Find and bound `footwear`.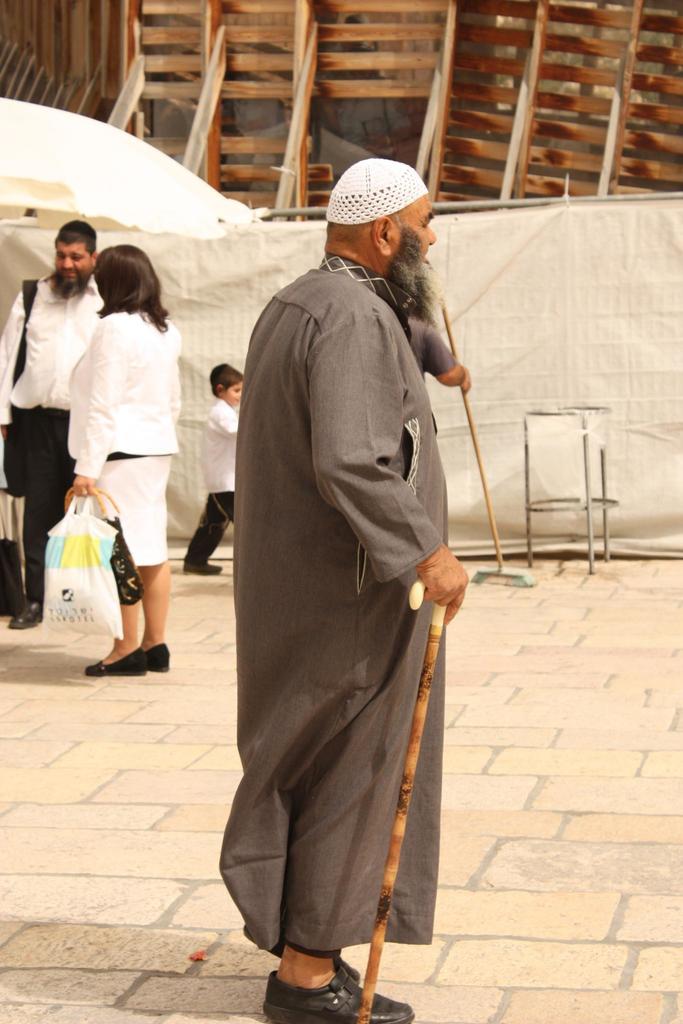
Bound: pyautogui.locateOnScreen(145, 643, 173, 676).
